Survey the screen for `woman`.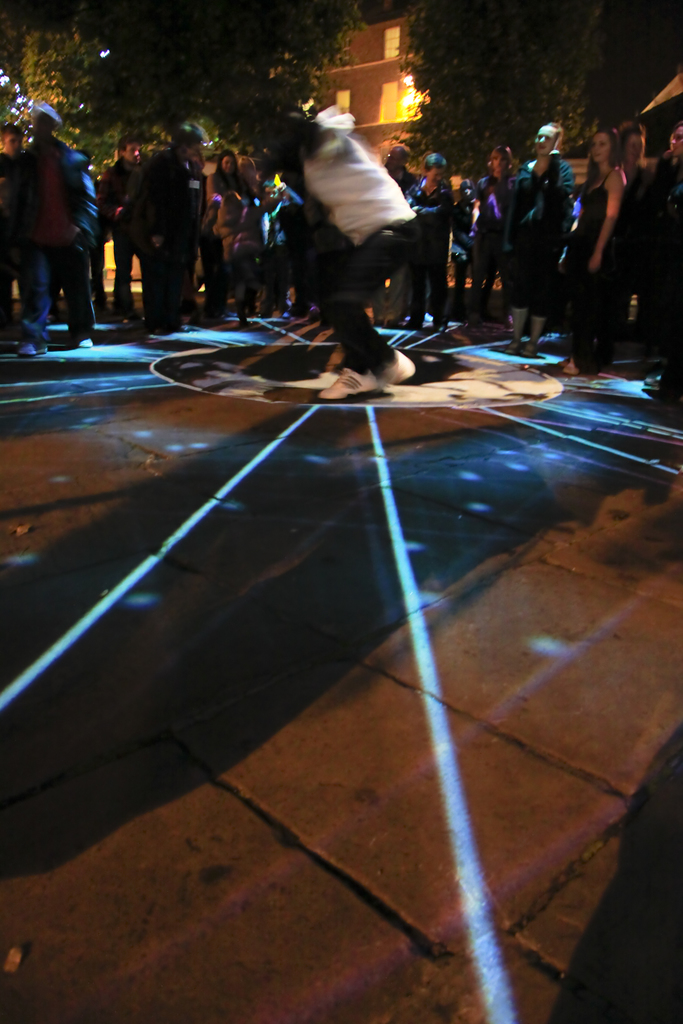
Survey found: pyautogui.locateOnScreen(565, 101, 660, 357).
